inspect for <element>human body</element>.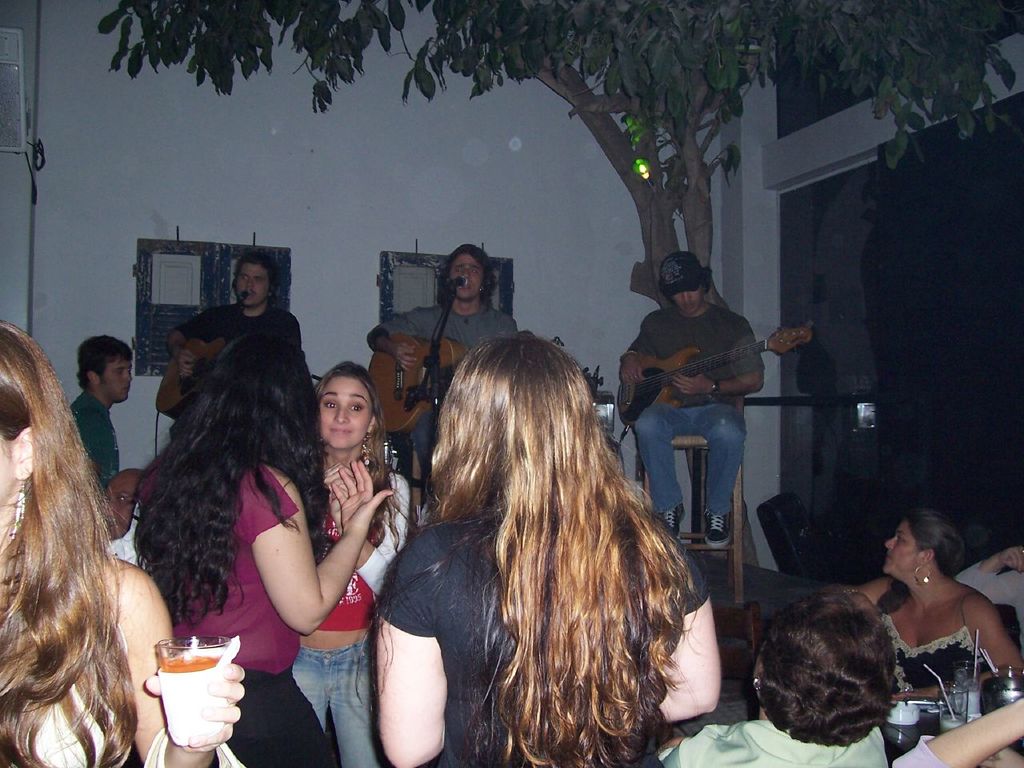
Inspection: {"left": 874, "top": 497, "right": 1013, "bottom": 742}.
